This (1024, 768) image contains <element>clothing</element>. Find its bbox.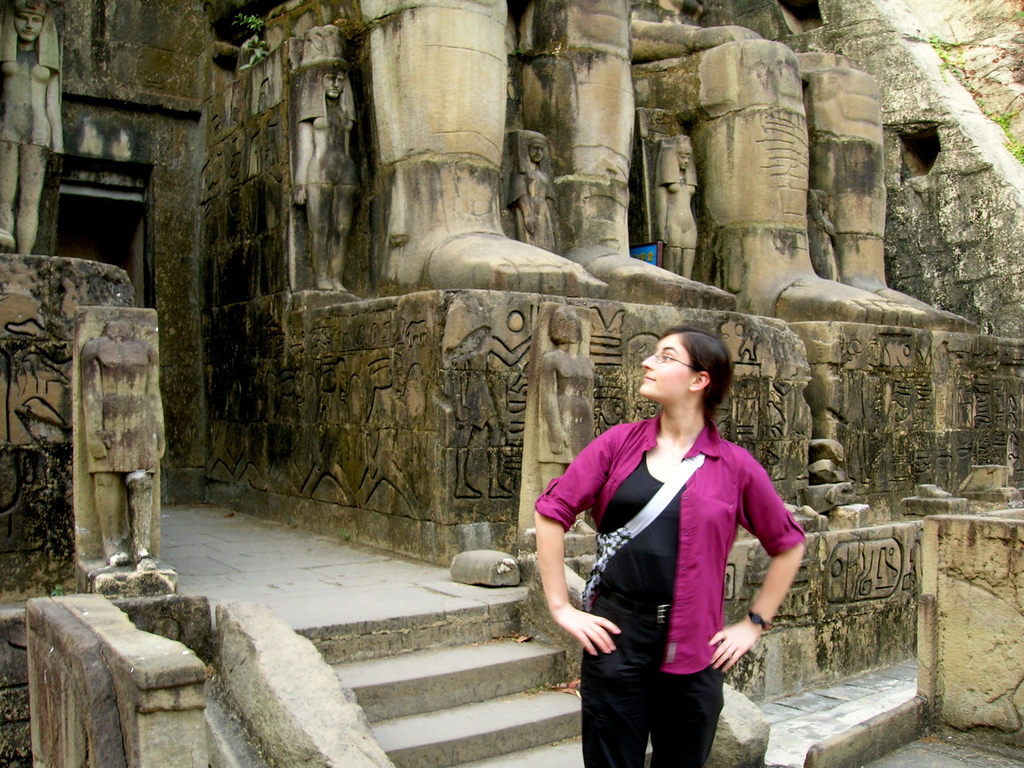
box(530, 403, 815, 767).
